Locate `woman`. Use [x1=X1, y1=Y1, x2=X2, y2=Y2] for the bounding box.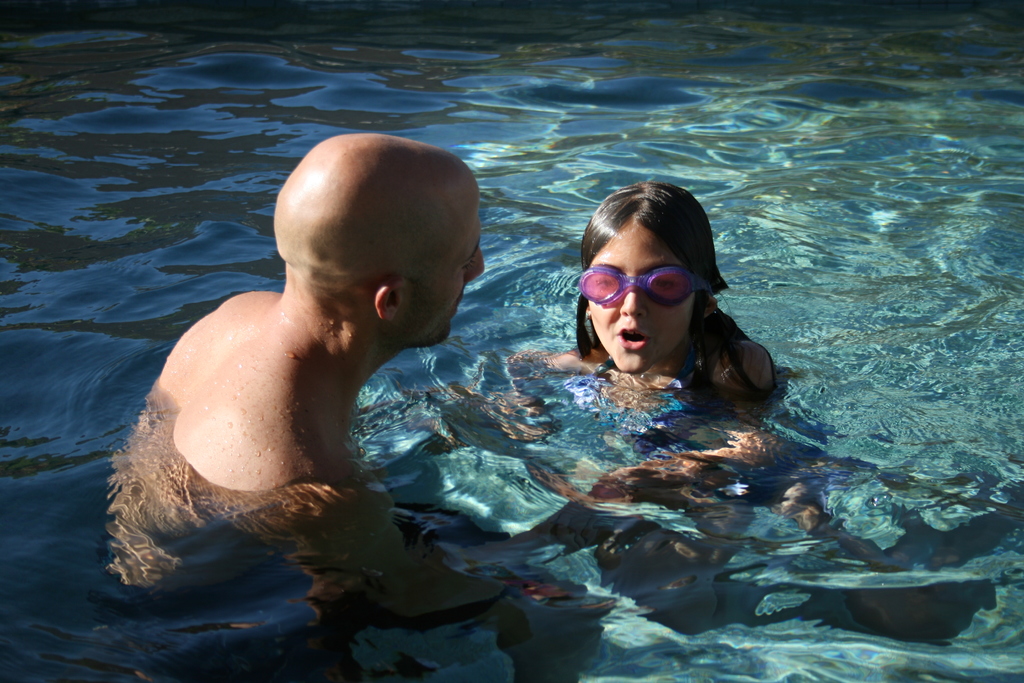
[x1=496, y1=181, x2=820, y2=567].
